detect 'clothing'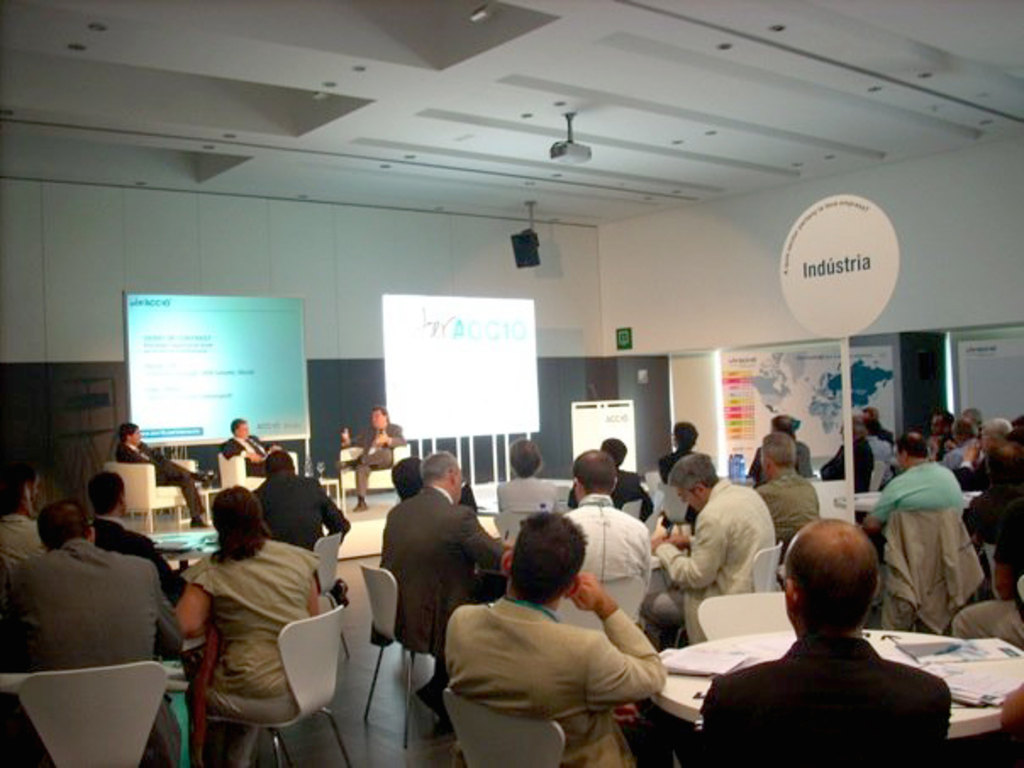
[x1=220, y1=431, x2=273, y2=470]
